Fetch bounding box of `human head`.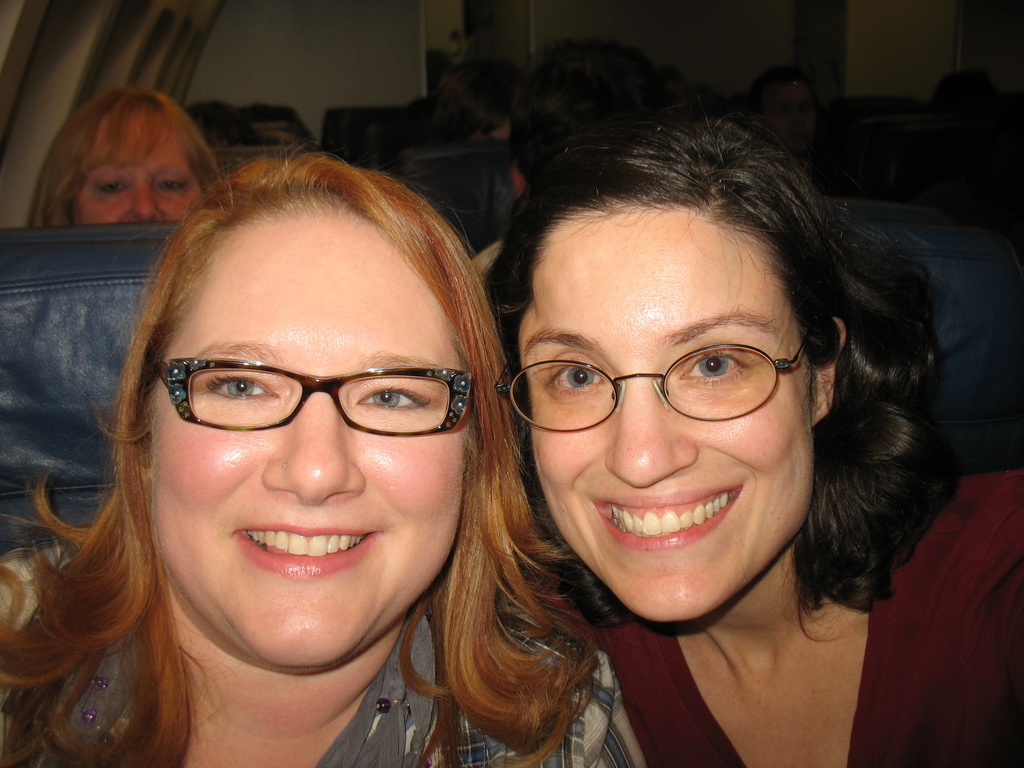
Bbox: [93, 139, 513, 675].
